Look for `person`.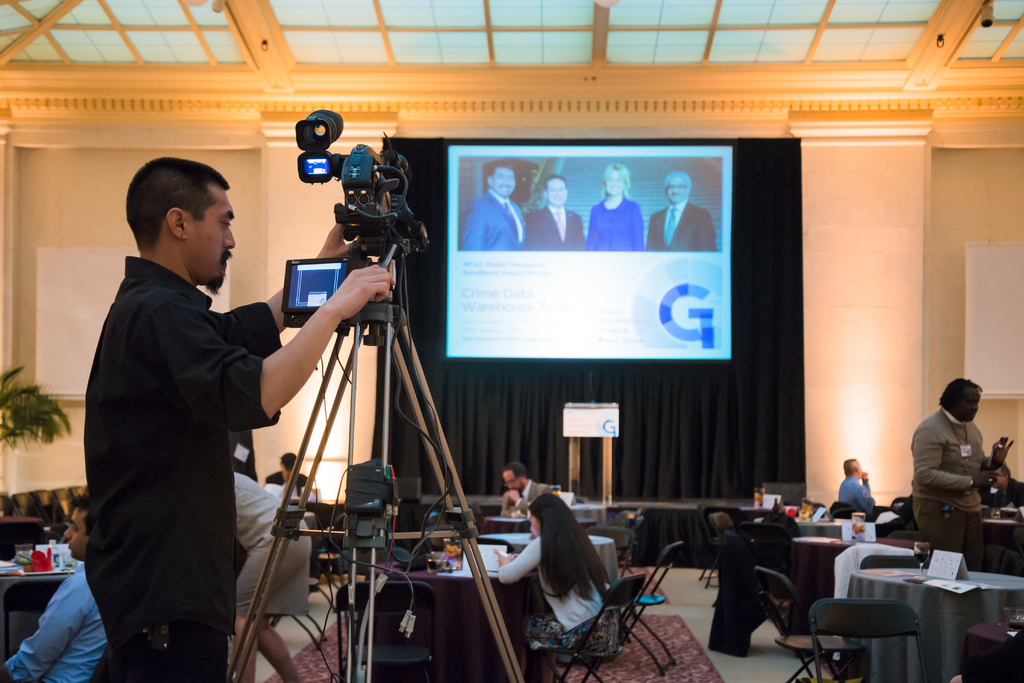
Found: bbox(7, 495, 108, 682).
